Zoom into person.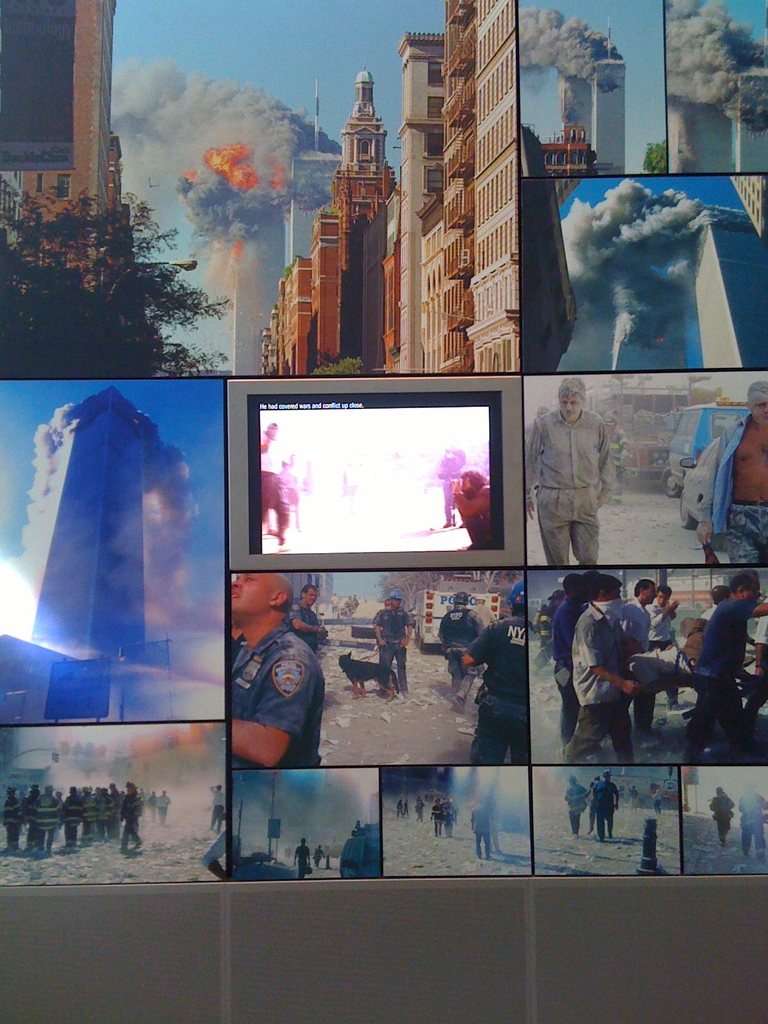
Zoom target: region(287, 581, 322, 646).
